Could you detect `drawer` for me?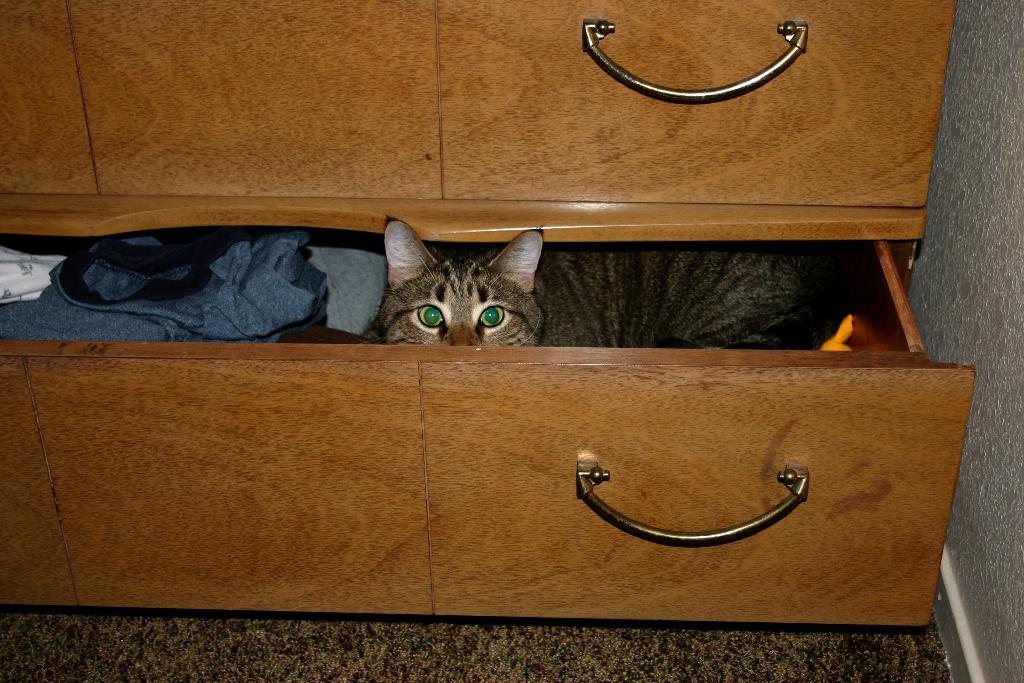
Detection result: rect(0, 0, 956, 211).
